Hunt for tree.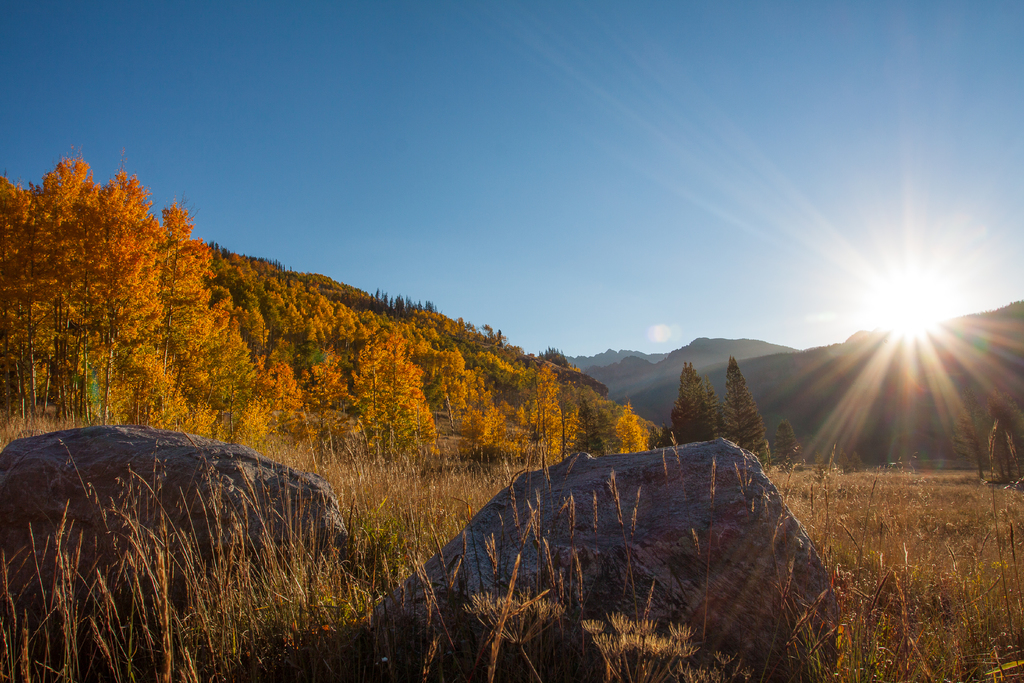
Hunted down at bbox=[665, 361, 726, 450].
